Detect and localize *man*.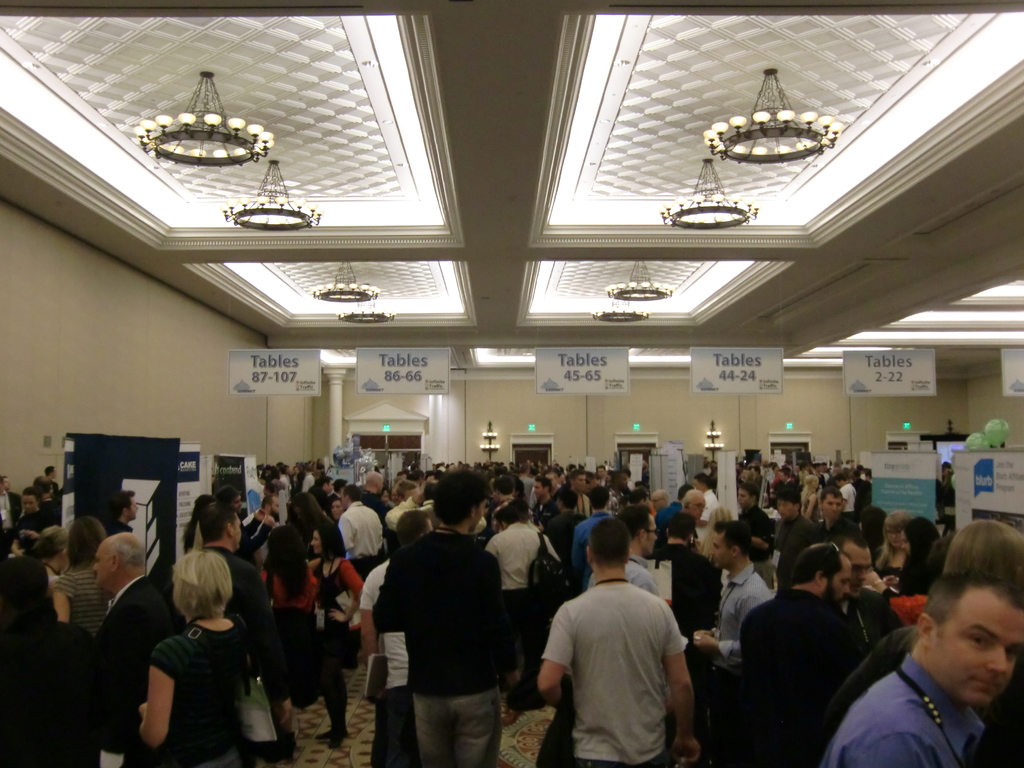
Localized at (left=92, top=534, right=195, bottom=767).
